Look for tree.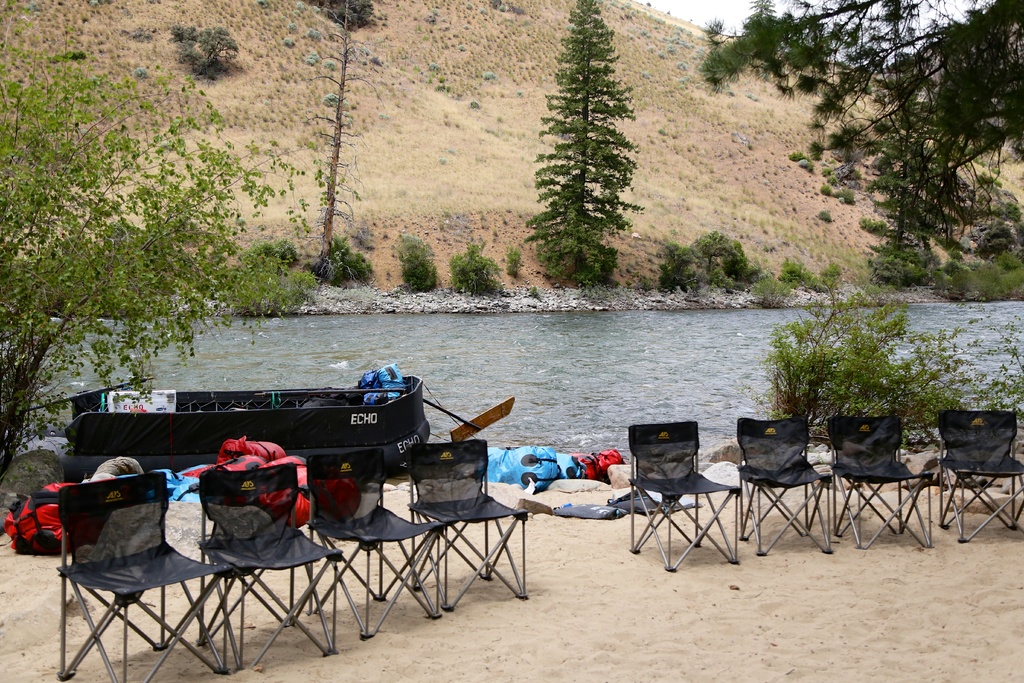
Found: region(522, 13, 651, 305).
